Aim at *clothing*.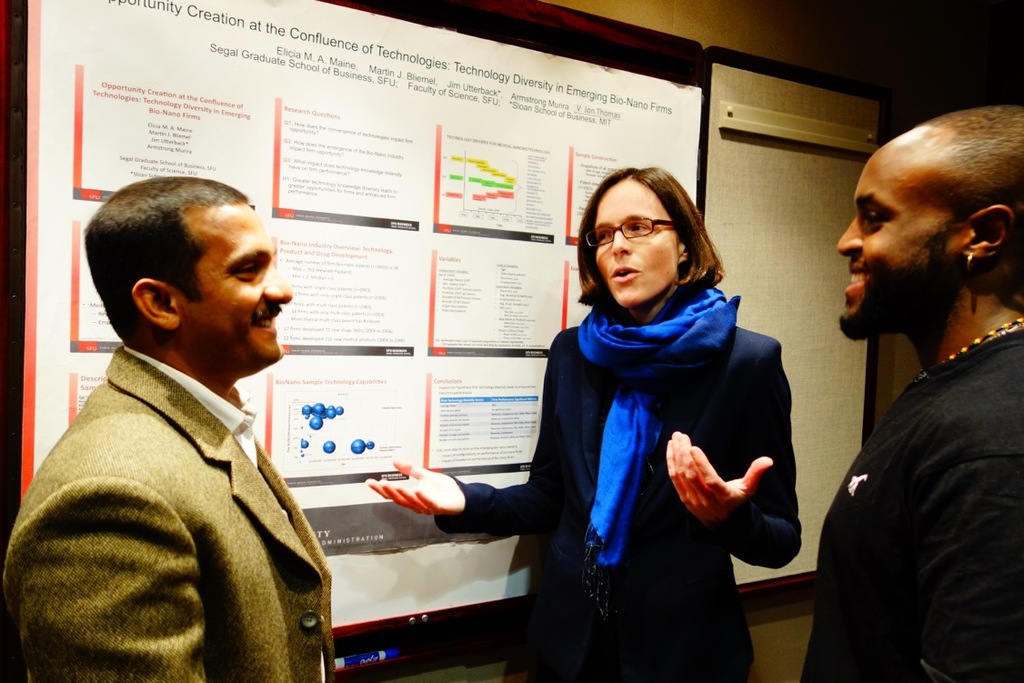
Aimed at (x1=437, y1=276, x2=805, y2=682).
